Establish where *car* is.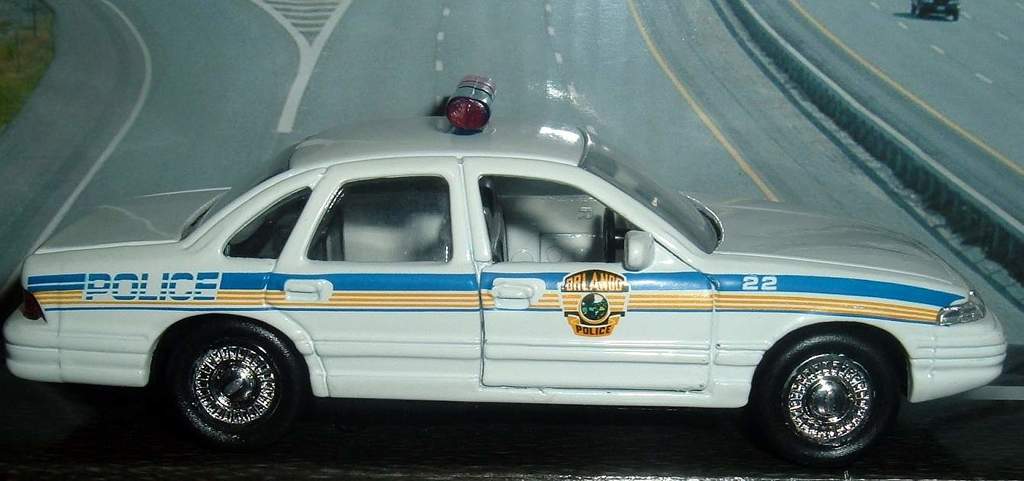
Established at Rect(909, 0, 959, 21).
